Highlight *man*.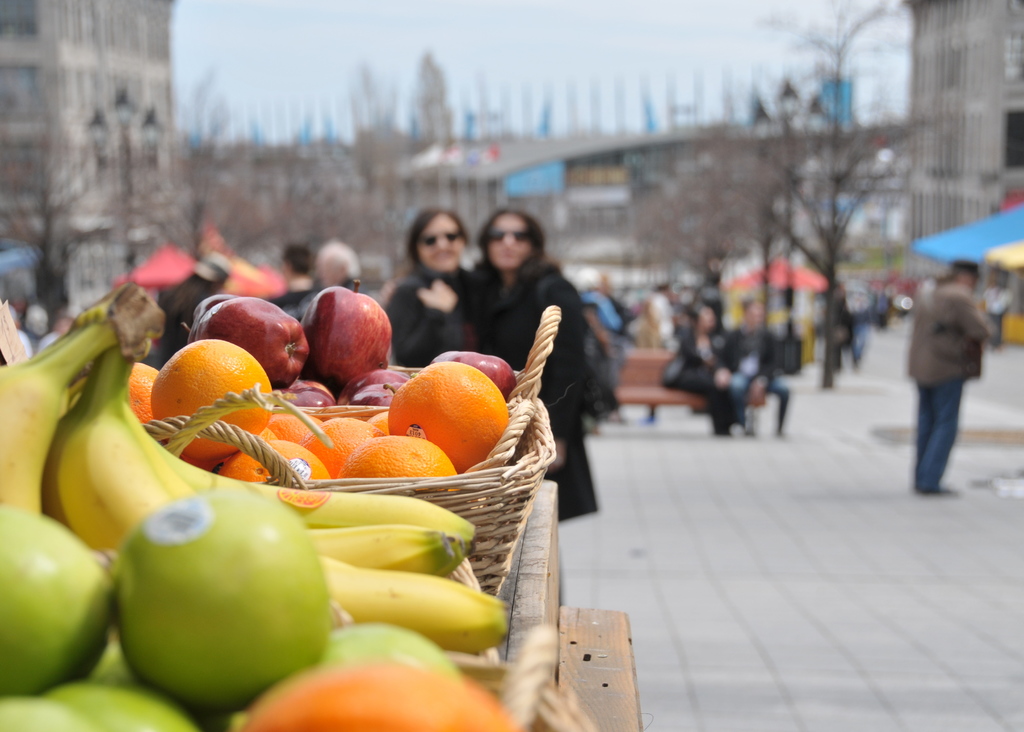
Highlighted region: <region>902, 254, 993, 500</region>.
